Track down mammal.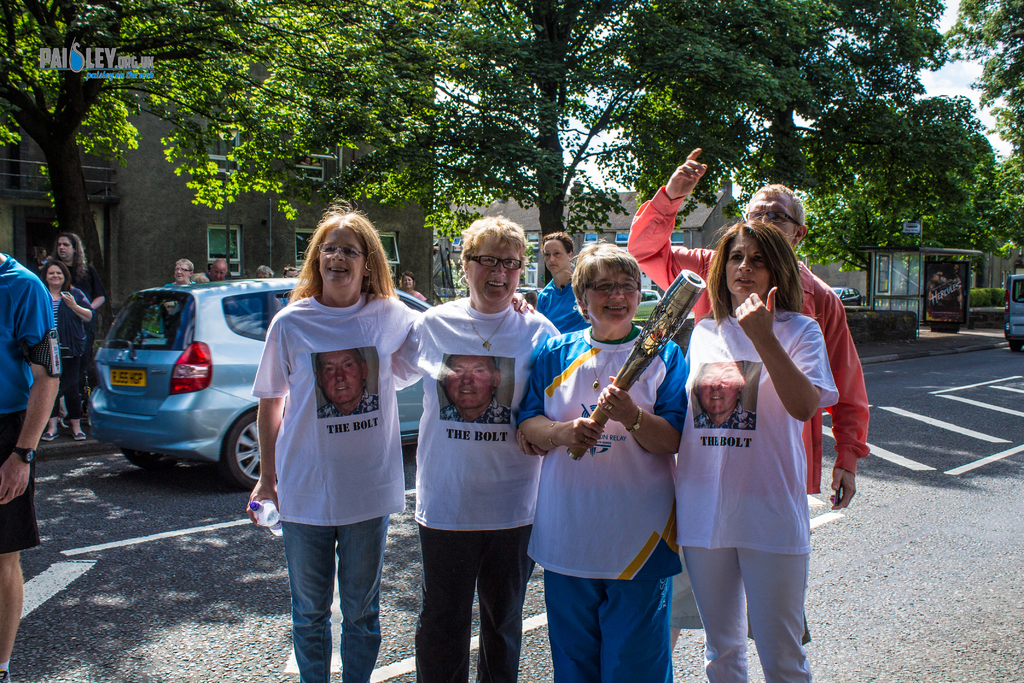
Tracked to x1=438 y1=353 x2=513 y2=427.
